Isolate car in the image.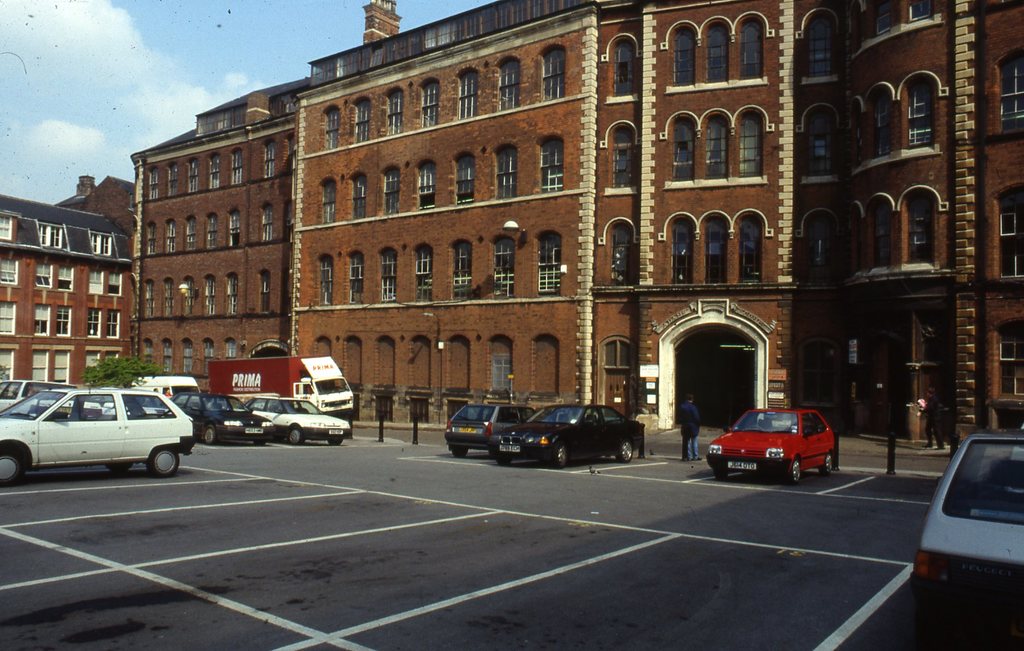
Isolated region: Rect(491, 406, 646, 463).
